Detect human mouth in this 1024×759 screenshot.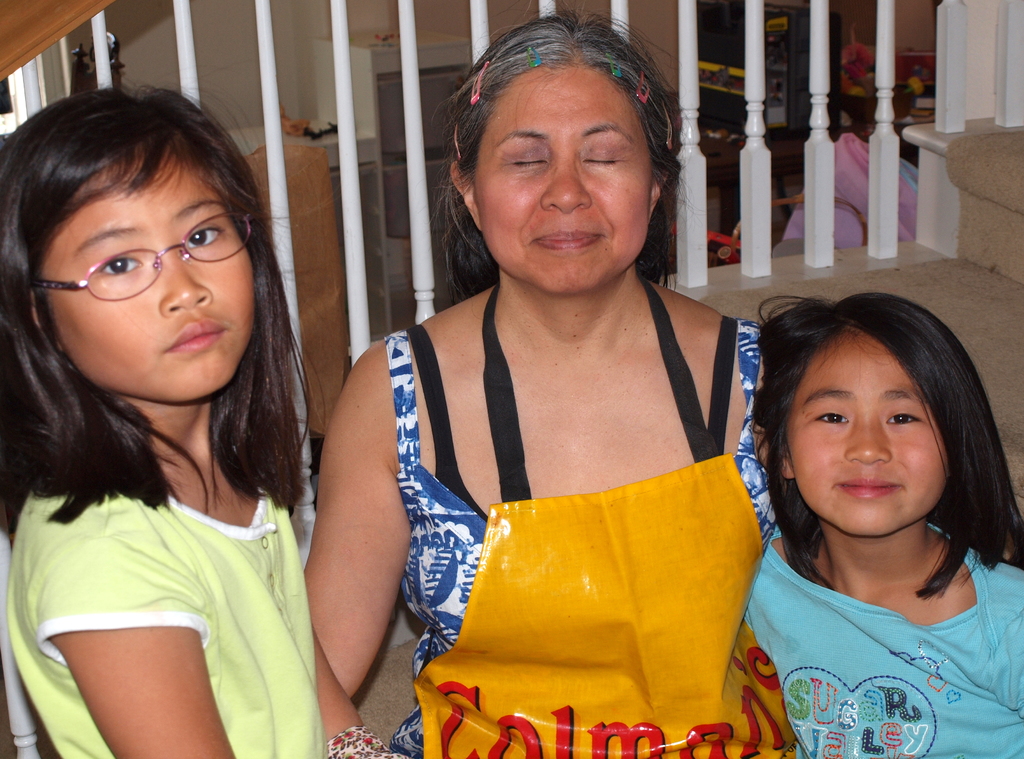
Detection: [538, 227, 598, 252].
